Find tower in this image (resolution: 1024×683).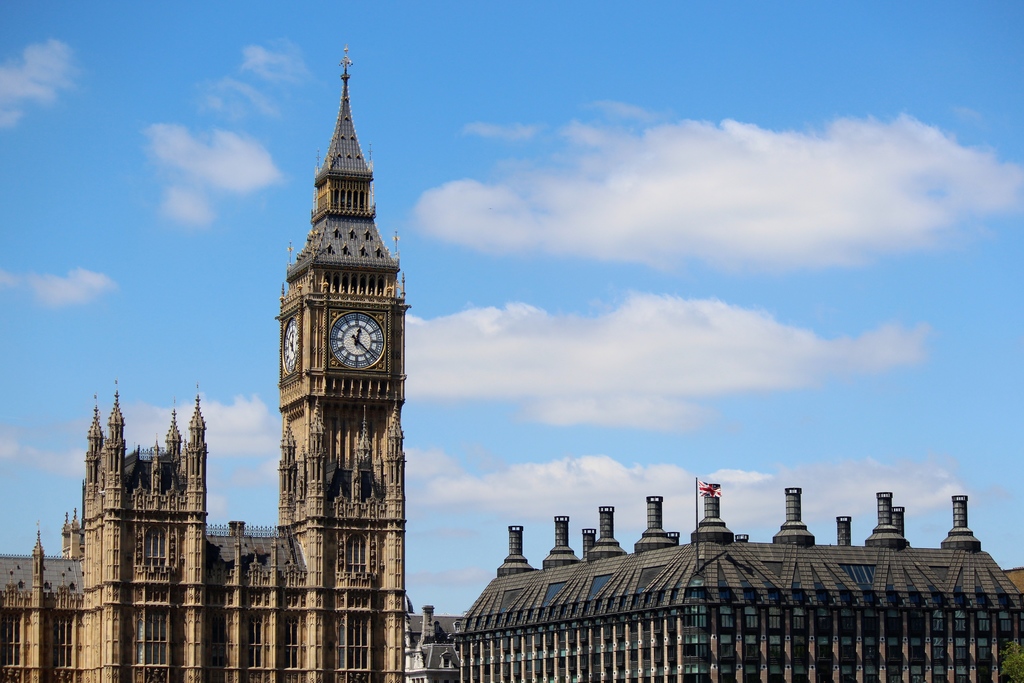
left=244, top=35, right=426, bottom=592.
